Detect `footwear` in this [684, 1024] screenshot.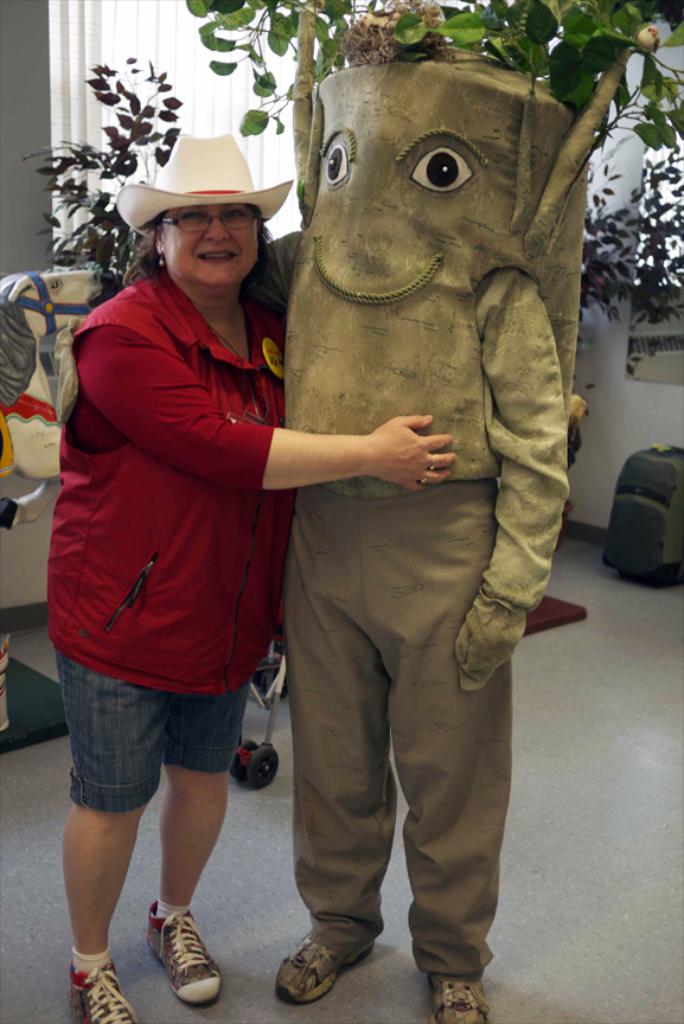
Detection: box(133, 911, 219, 1006).
